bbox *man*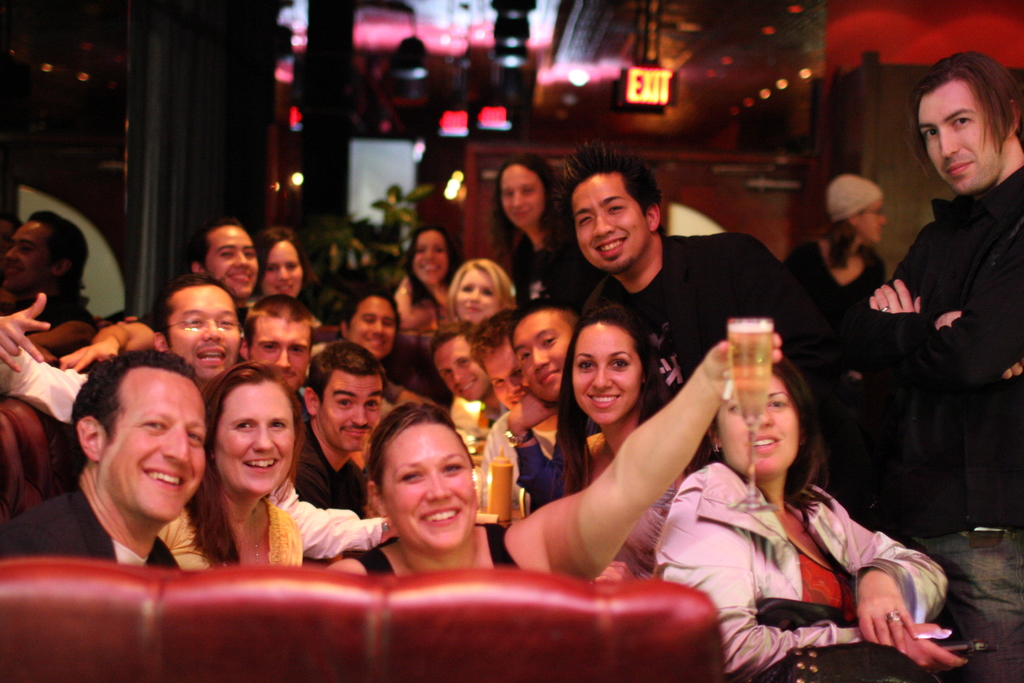
region(60, 215, 264, 378)
